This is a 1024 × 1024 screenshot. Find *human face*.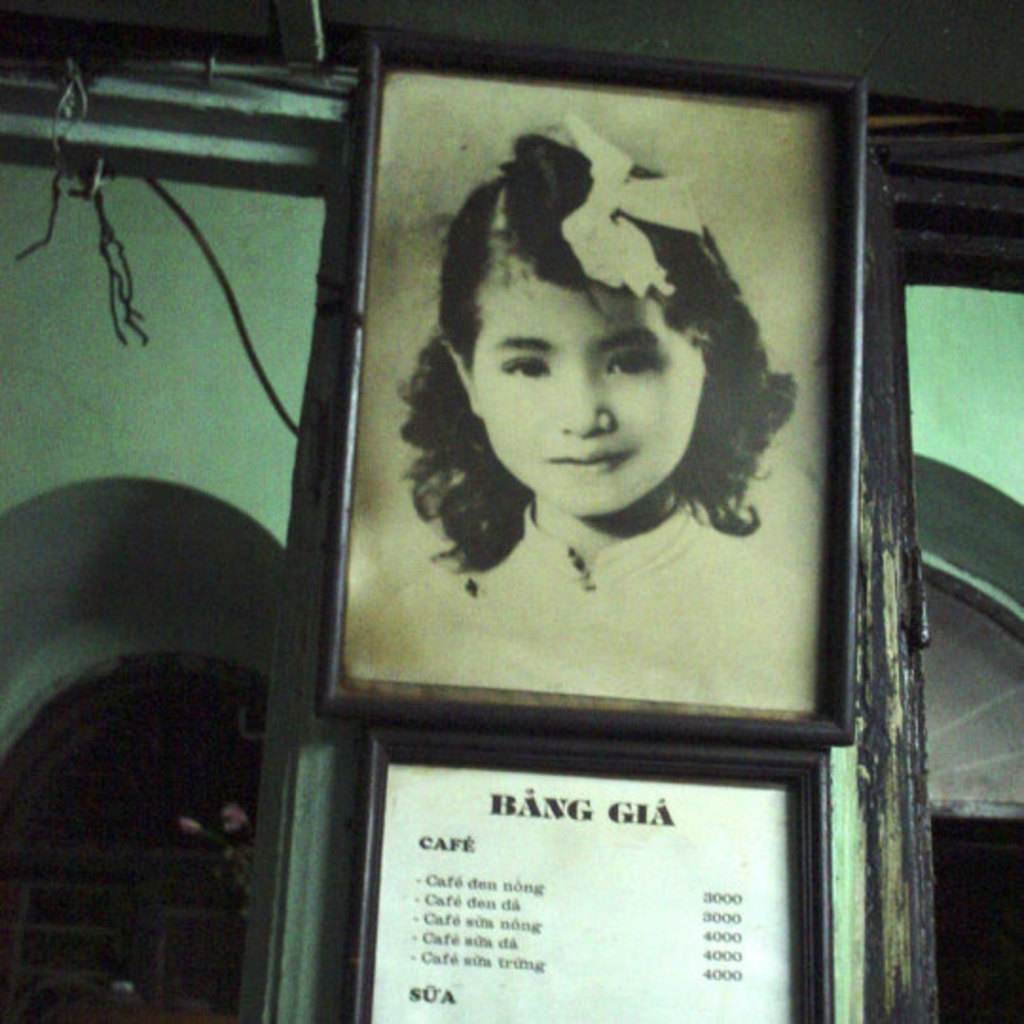
Bounding box: <bbox>474, 254, 713, 512</bbox>.
